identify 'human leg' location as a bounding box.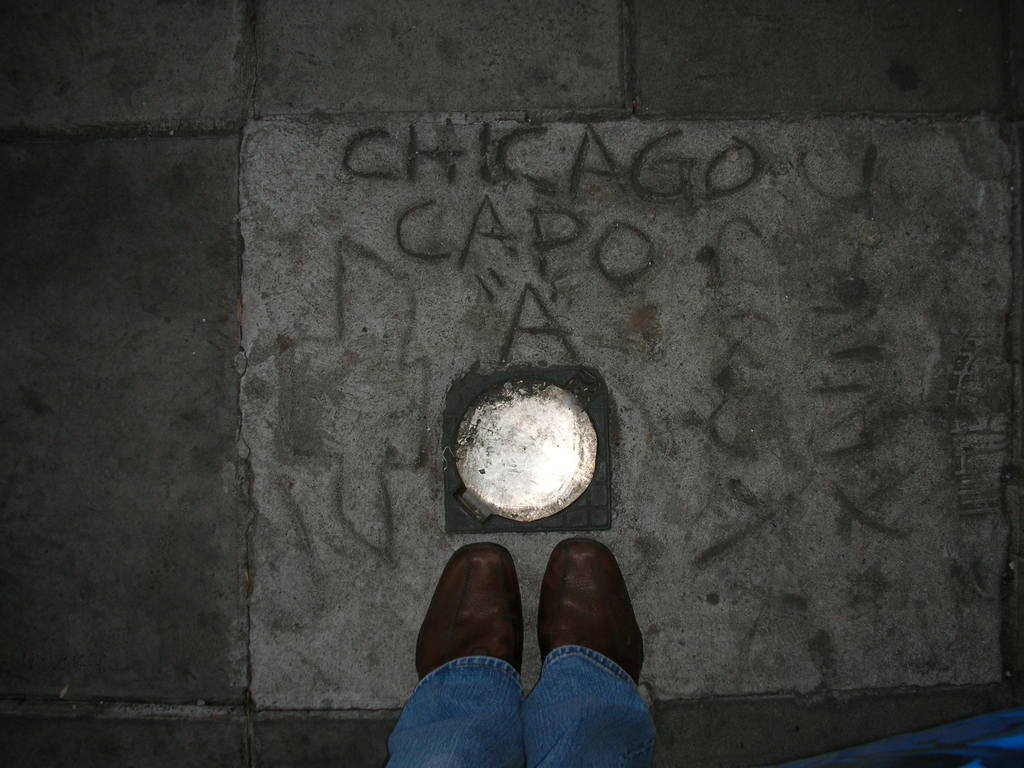
[left=532, top=536, right=654, bottom=767].
